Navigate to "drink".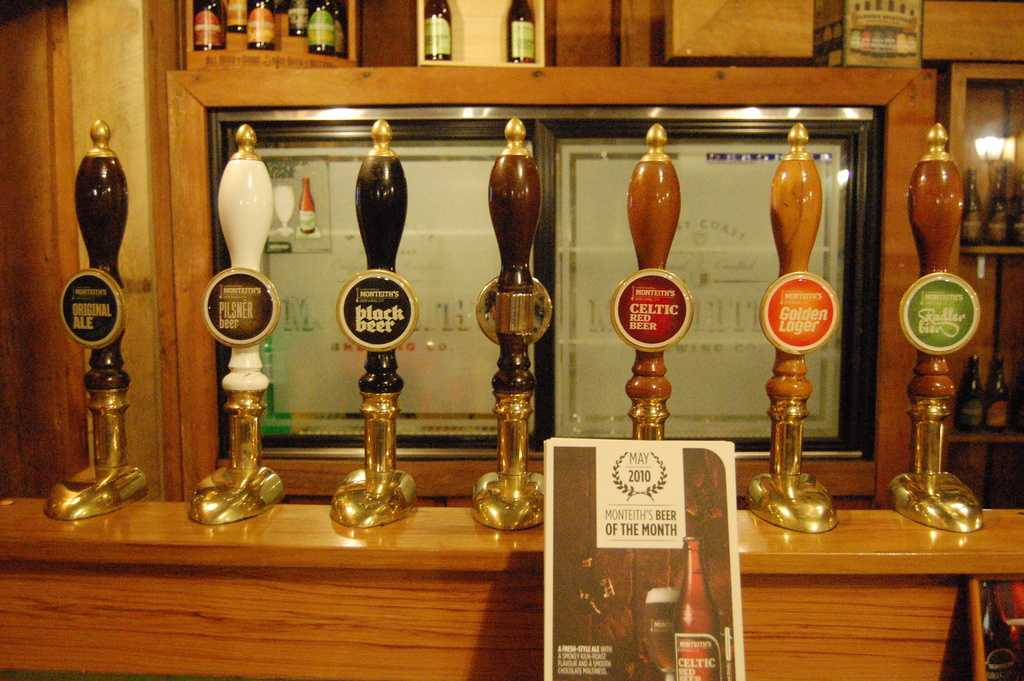
Navigation target: box=[1011, 174, 1023, 245].
